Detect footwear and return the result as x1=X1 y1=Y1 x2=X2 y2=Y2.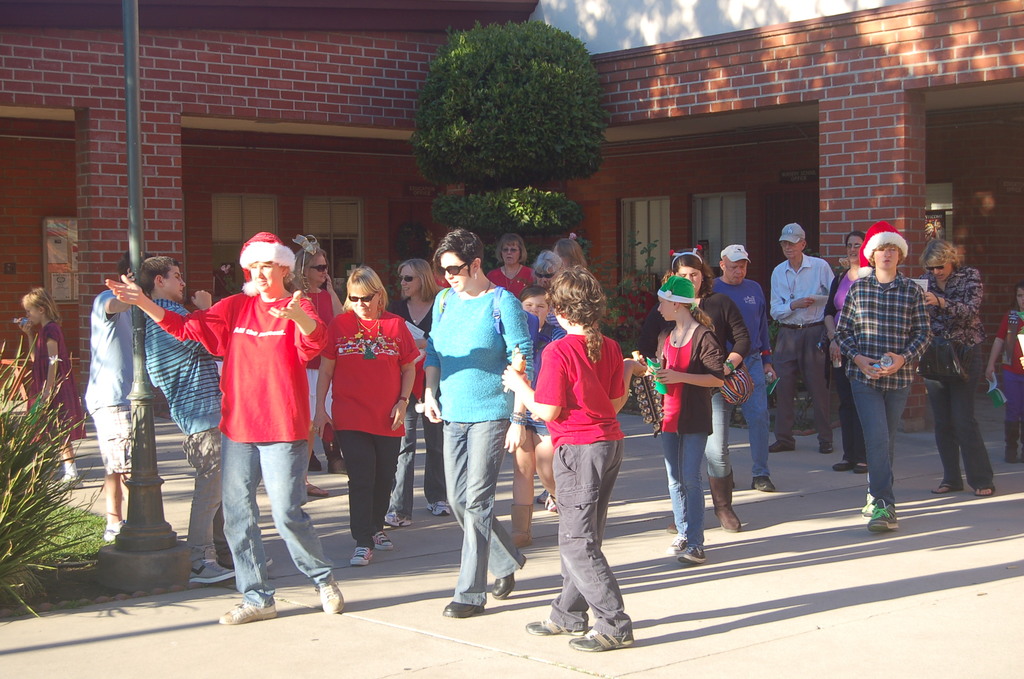
x1=976 y1=486 x2=991 y2=496.
